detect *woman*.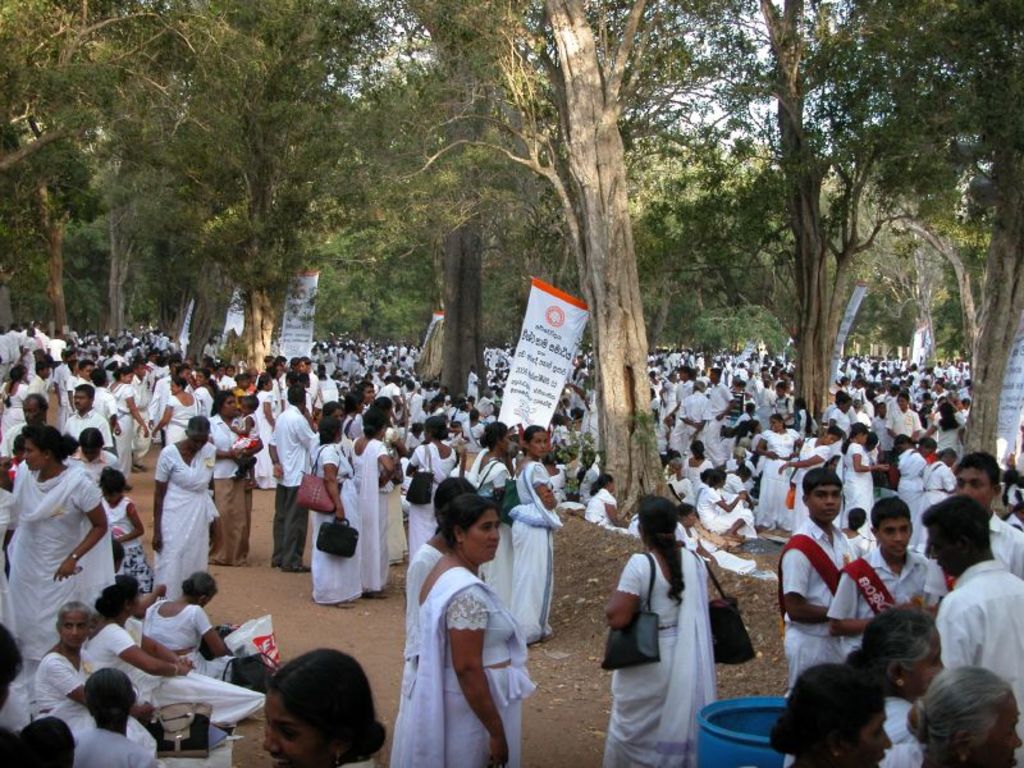
Detected at <bbox>772, 659, 884, 767</bbox>.
